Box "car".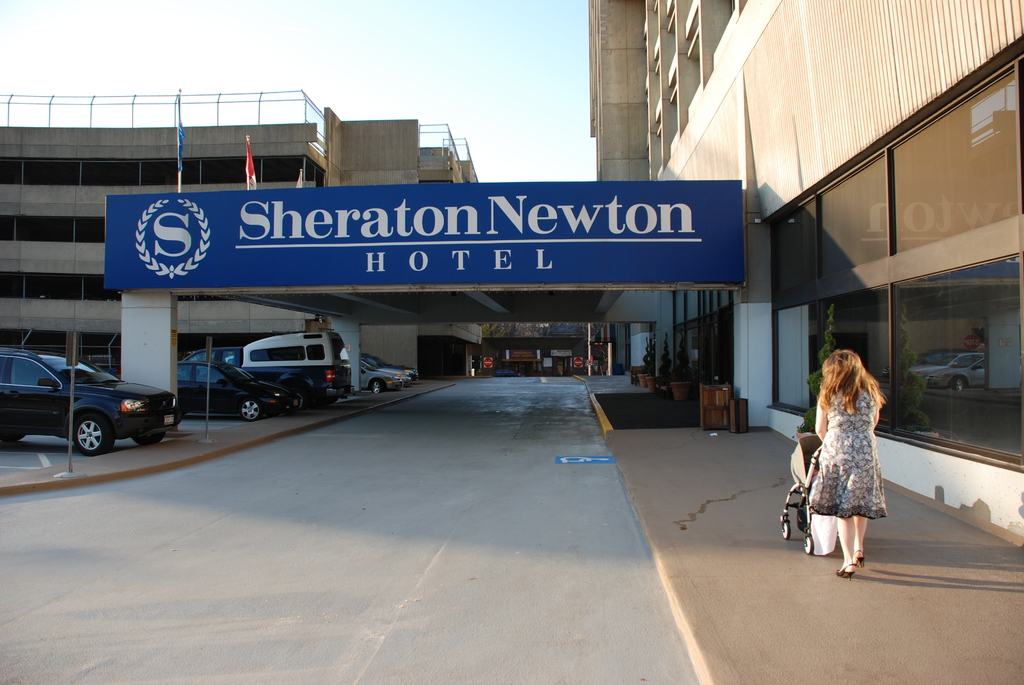
<region>184, 345, 244, 369</region>.
